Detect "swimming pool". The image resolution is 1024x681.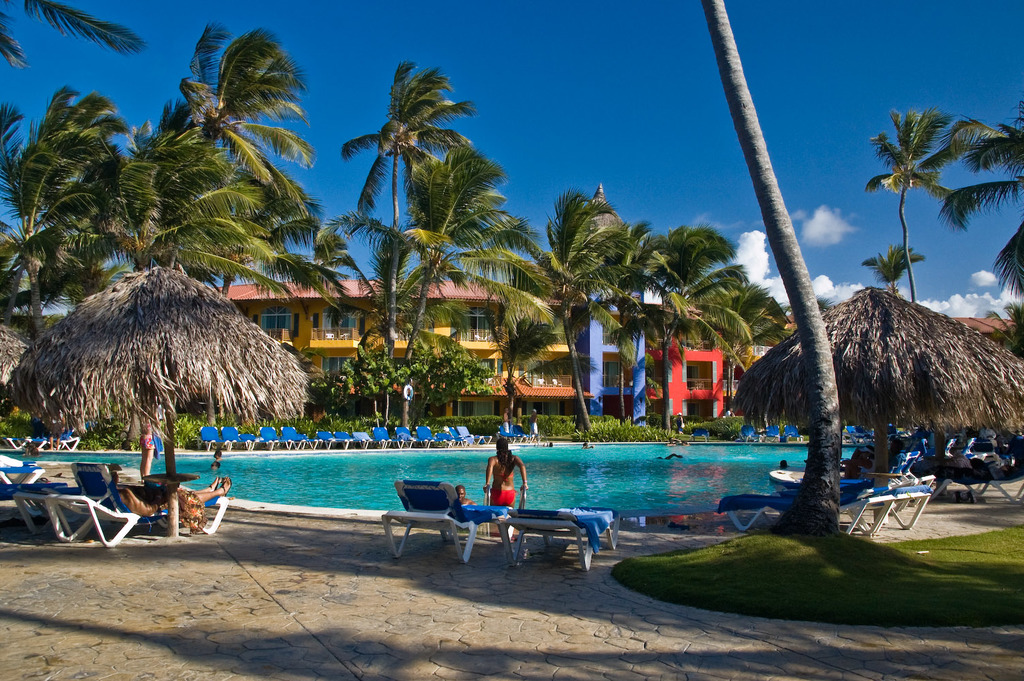
Rect(0, 441, 861, 517).
